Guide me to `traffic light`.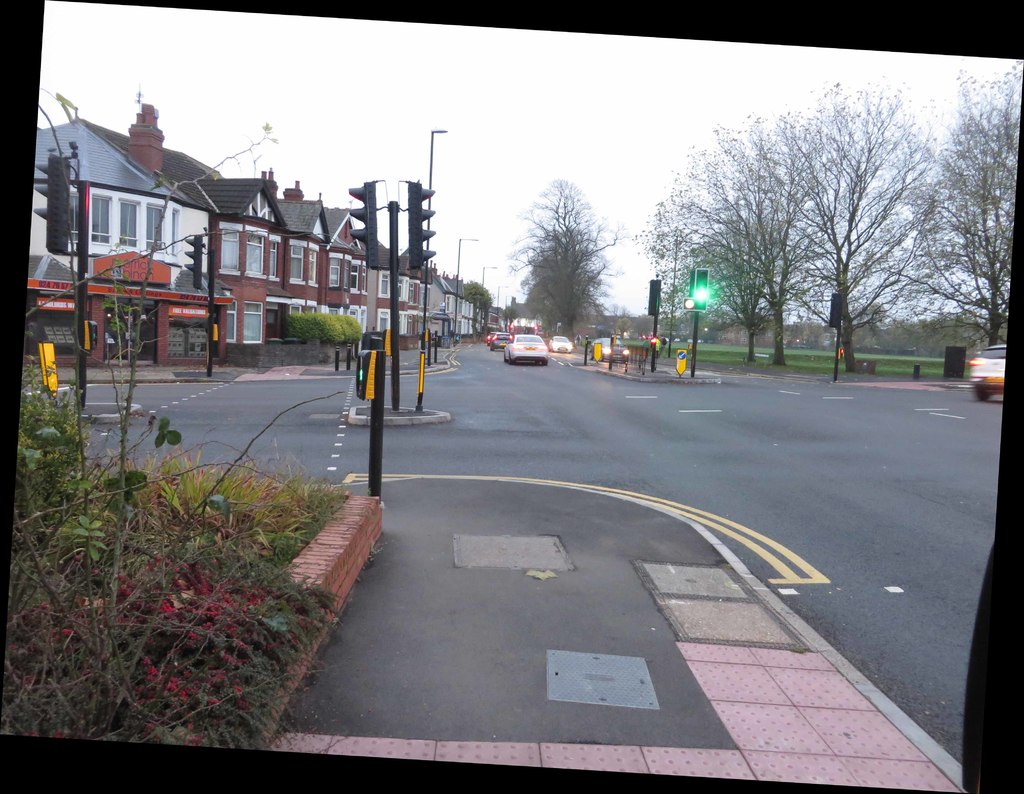
Guidance: <box>385,328,391,355</box>.
